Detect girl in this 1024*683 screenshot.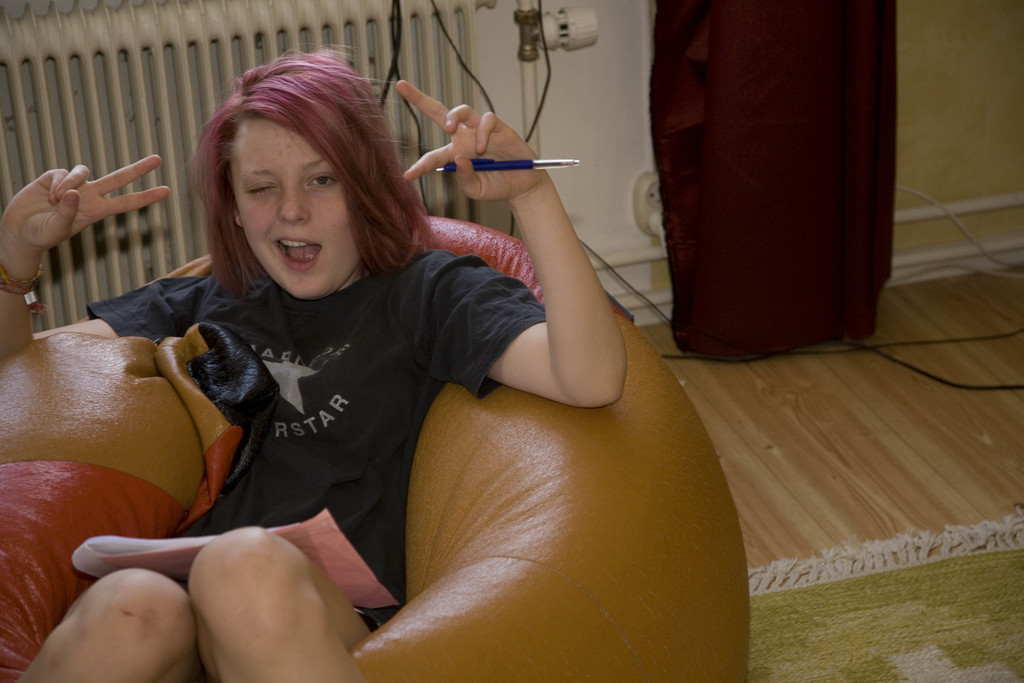
Detection: bbox=[1, 55, 628, 682].
